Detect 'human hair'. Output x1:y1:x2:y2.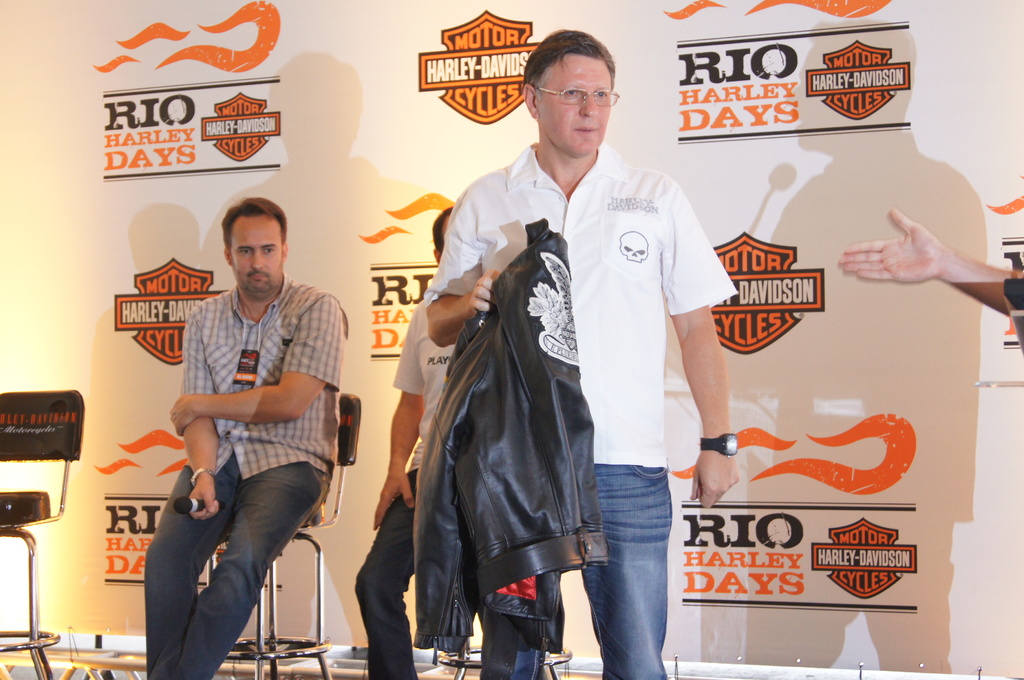
224:196:289:254.
